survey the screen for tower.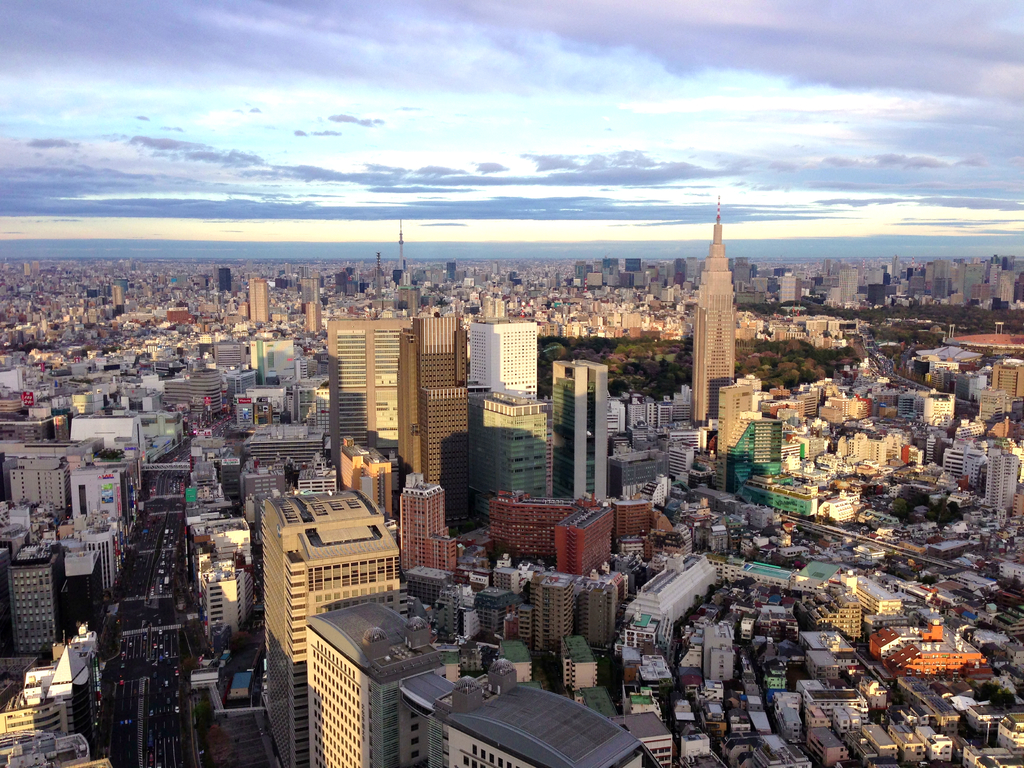
Survey found: detection(473, 375, 546, 520).
